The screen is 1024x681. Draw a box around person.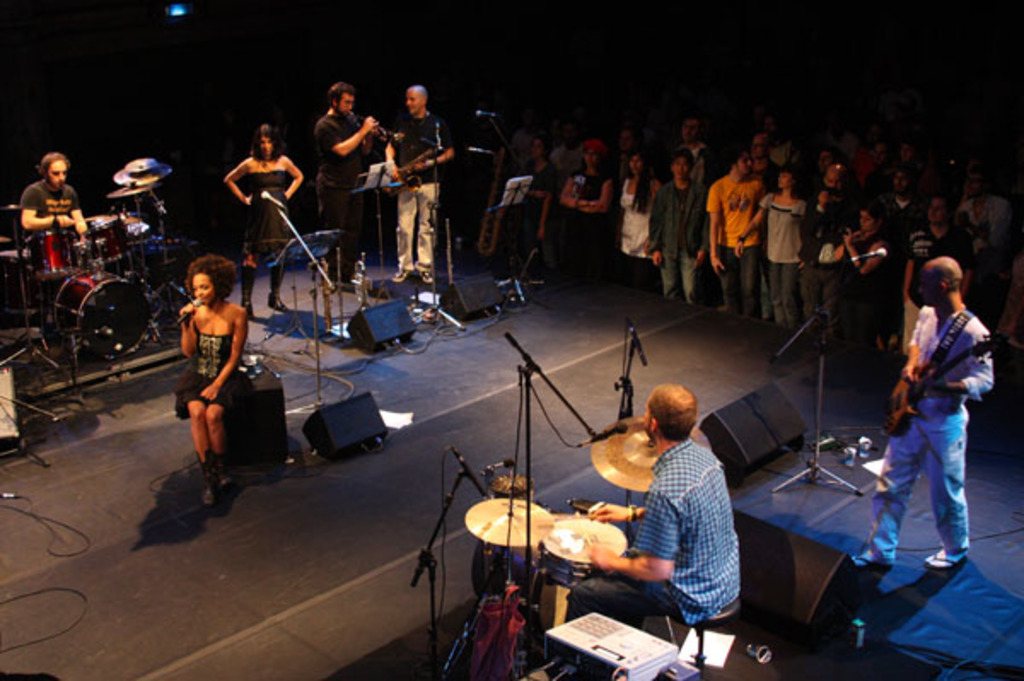
(379,79,454,283).
